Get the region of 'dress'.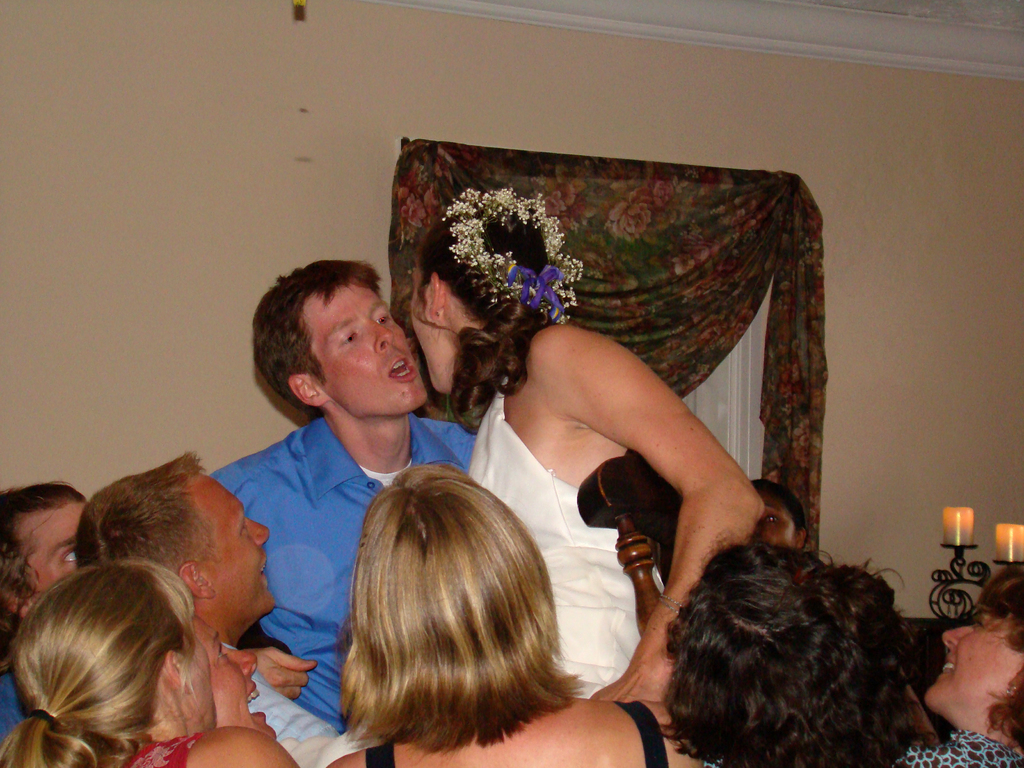
[left=467, top=377, right=666, bottom=702].
